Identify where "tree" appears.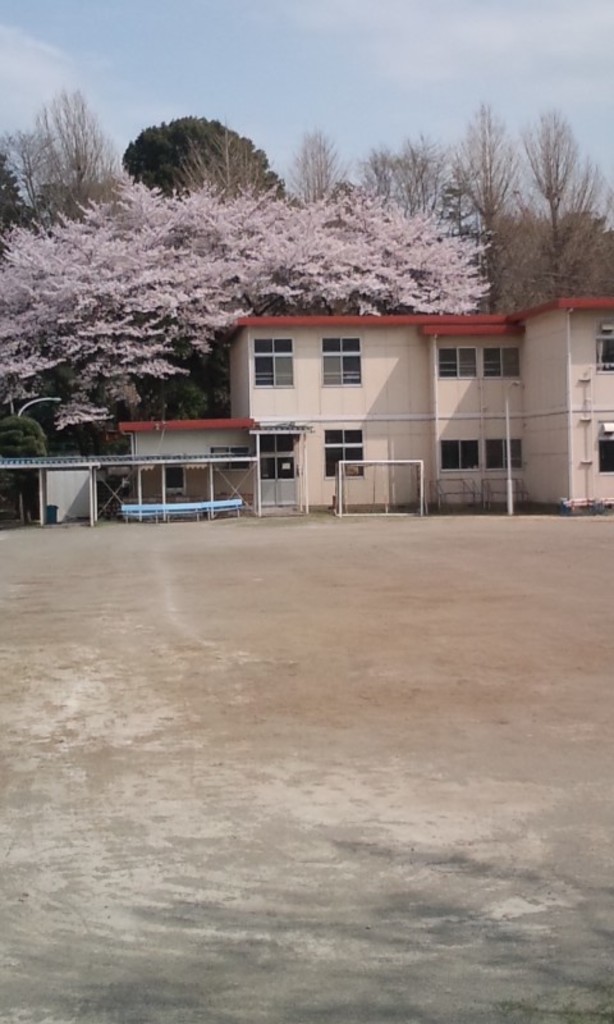
Appears at detection(359, 148, 439, 218).
